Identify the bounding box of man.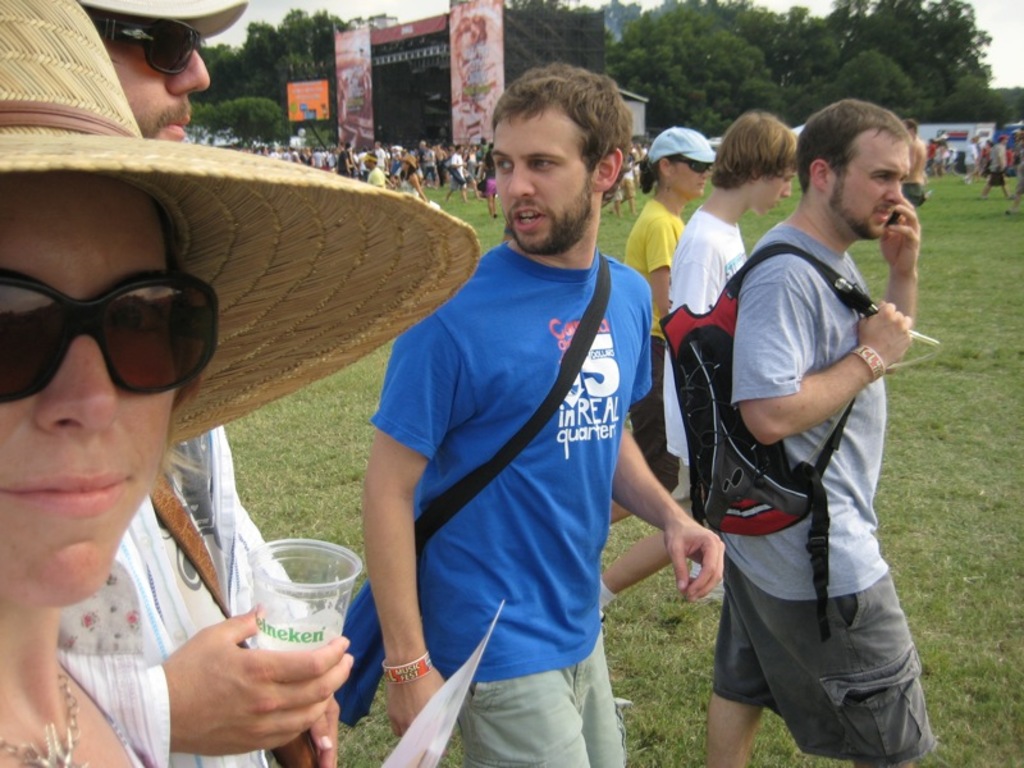
<bbox>699, 97, 942, 767</bbox>.
